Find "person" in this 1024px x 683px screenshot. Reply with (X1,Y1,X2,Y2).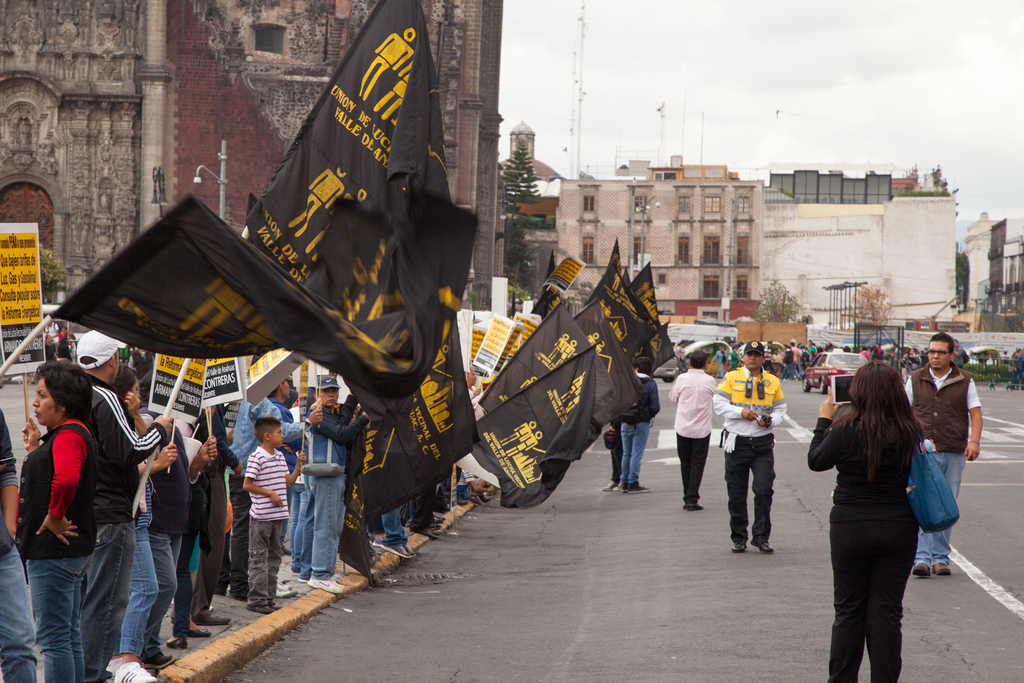
(675,342,691,370).
